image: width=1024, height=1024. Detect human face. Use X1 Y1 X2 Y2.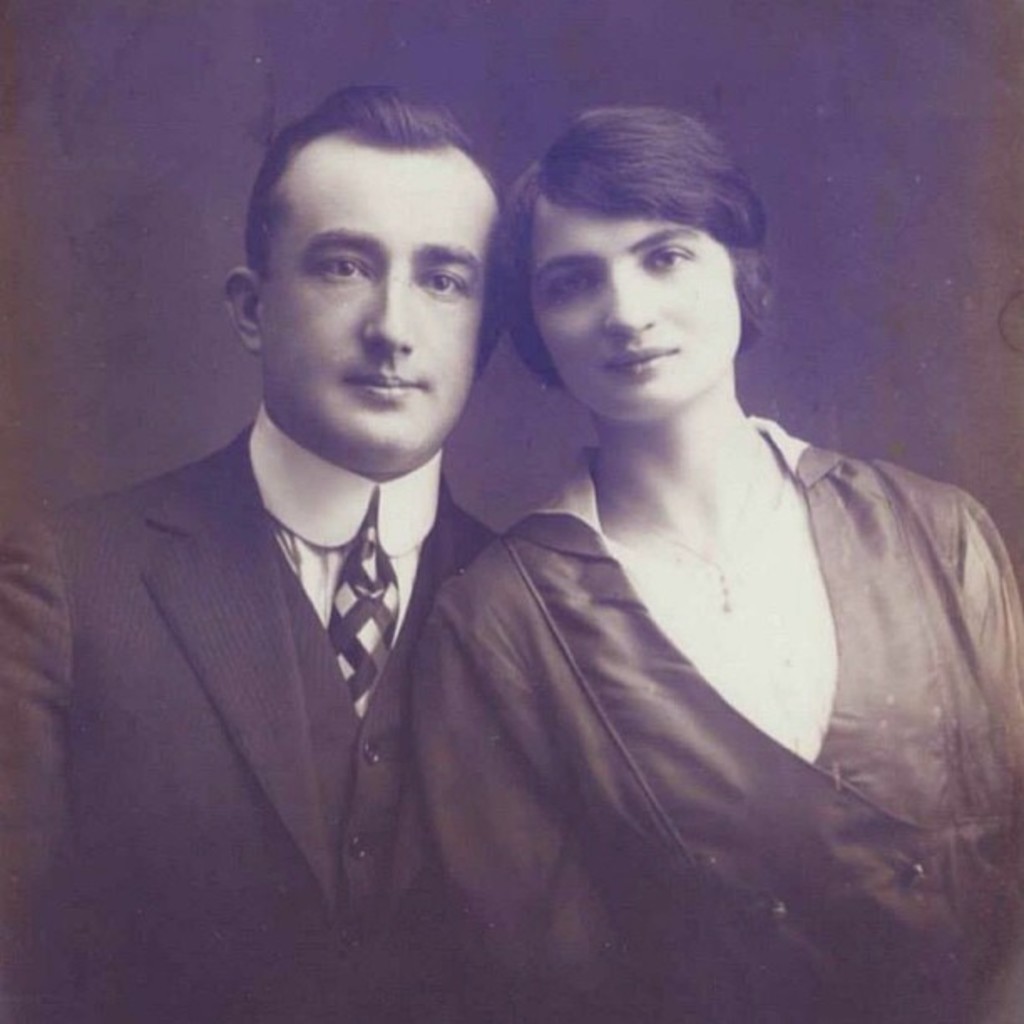
261 154 494 463.
